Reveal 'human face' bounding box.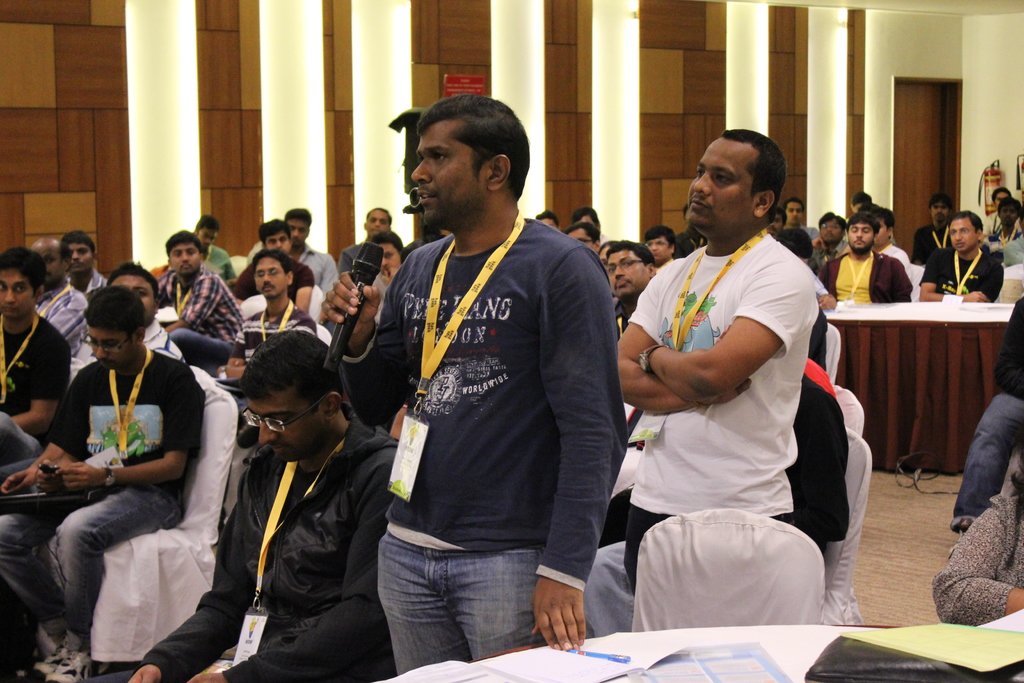
Revealed: [left=67, top=241, right=93, bottom=273].
